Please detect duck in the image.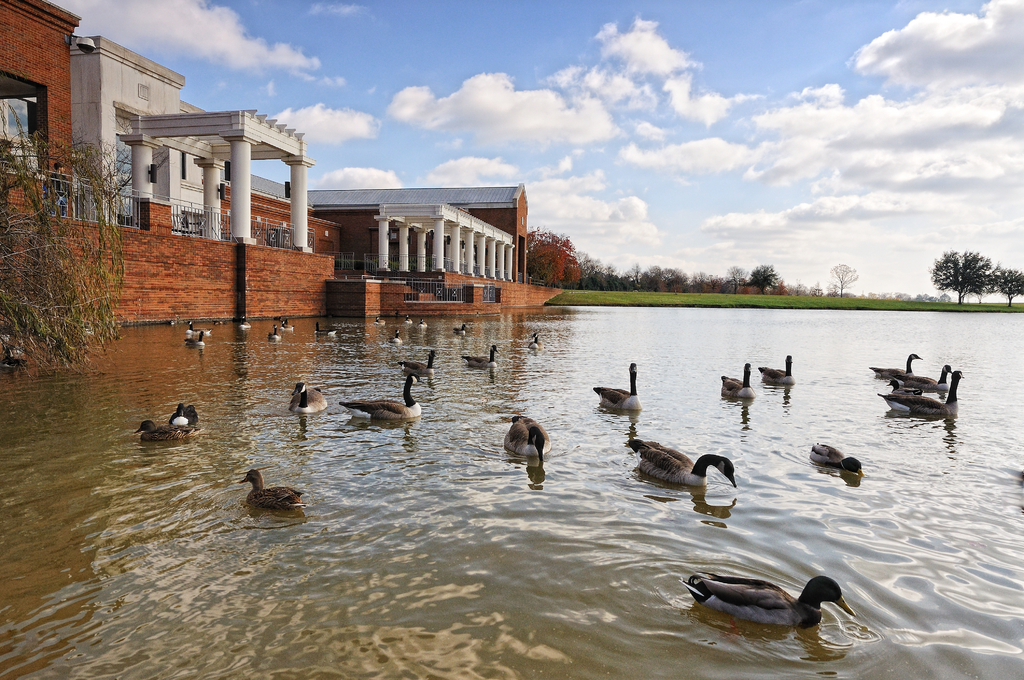
locate(448, 319, 474, 337).
